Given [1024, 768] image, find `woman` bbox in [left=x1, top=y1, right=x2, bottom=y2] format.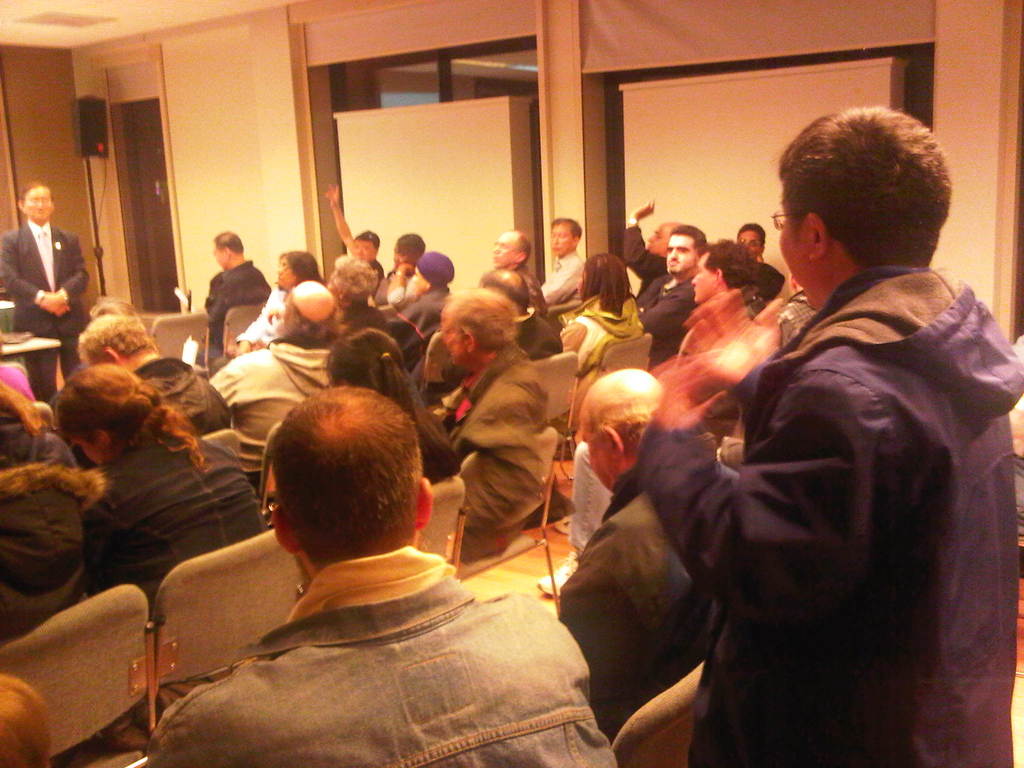
[left=396, top=248, right=453, bottom=332].
